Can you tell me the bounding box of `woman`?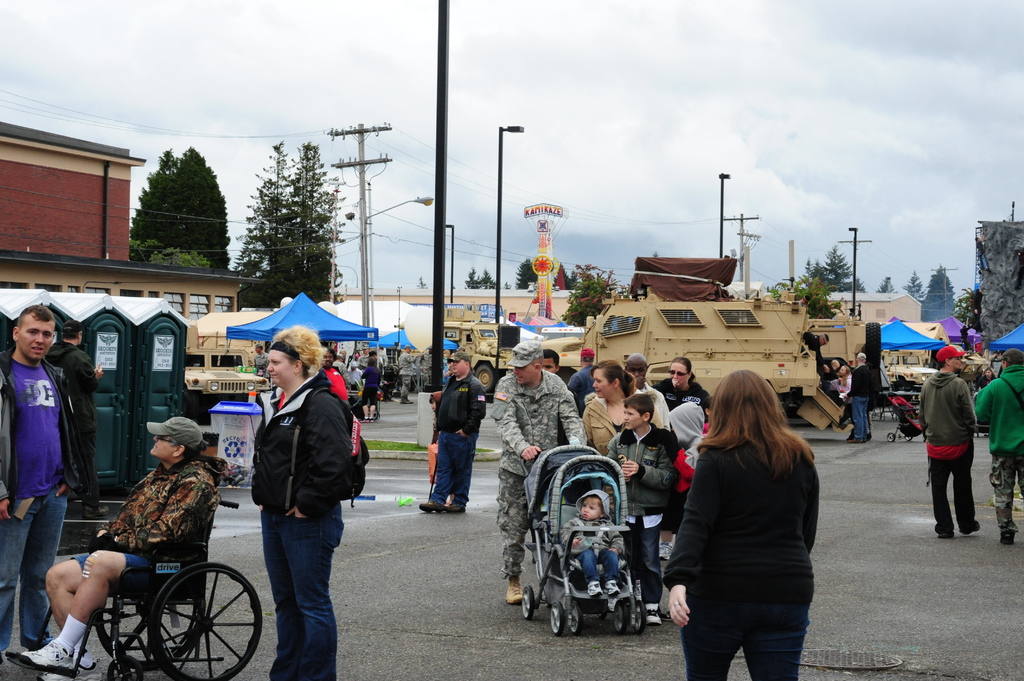
crop(582, 356, 659, 463).
